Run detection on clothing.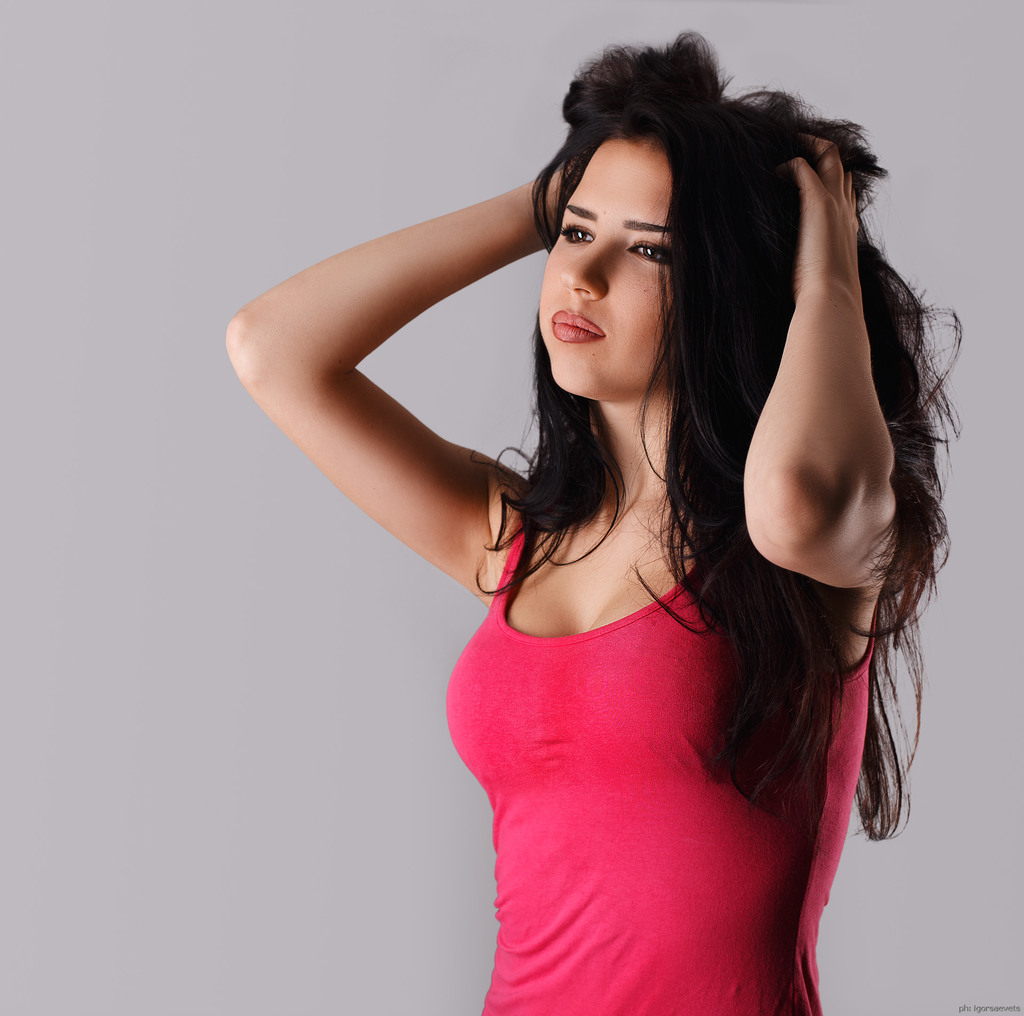
Result: 391/266/920/923.
